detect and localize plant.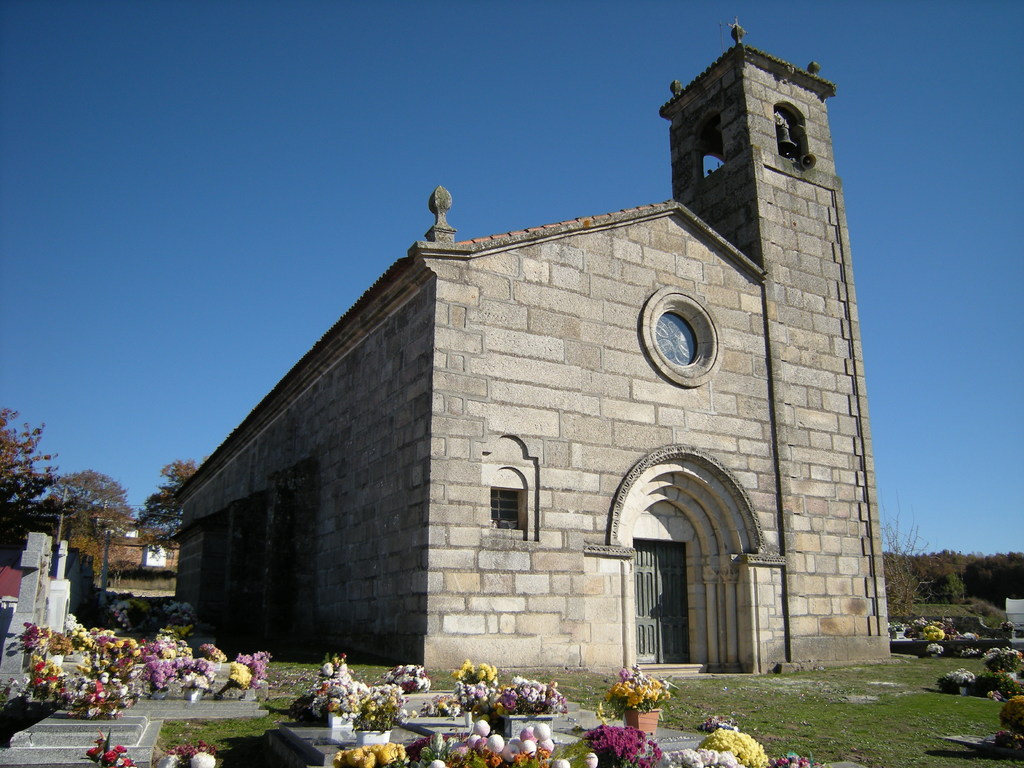
Localized at x1=659, y1=748, x2=748, y2=766.
